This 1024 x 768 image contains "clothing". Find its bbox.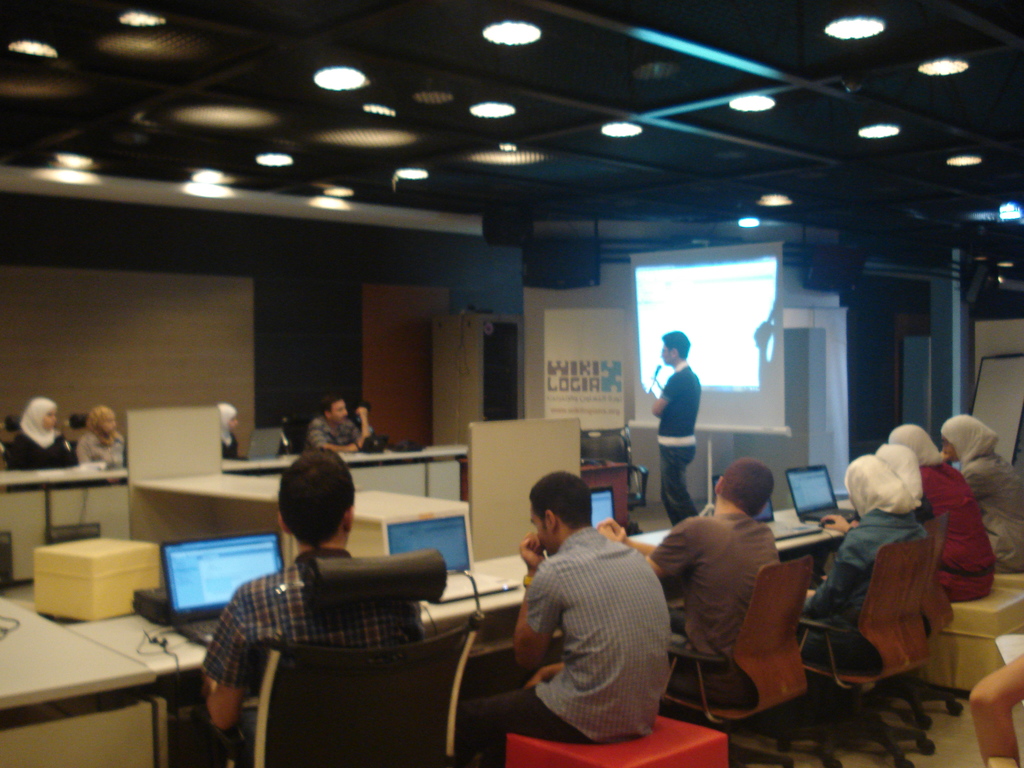
box(7, 424, 78, 471).
